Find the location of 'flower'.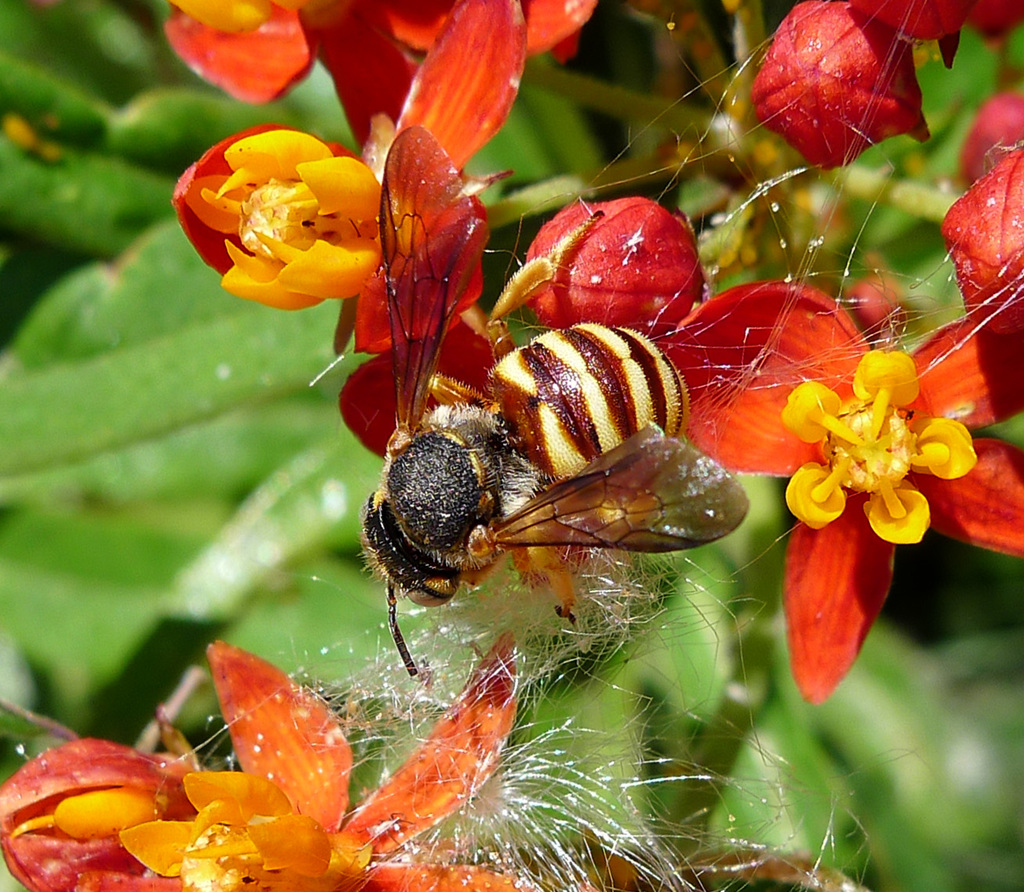
Location: <bbox>179, 126, 521, 448</bbox>.
